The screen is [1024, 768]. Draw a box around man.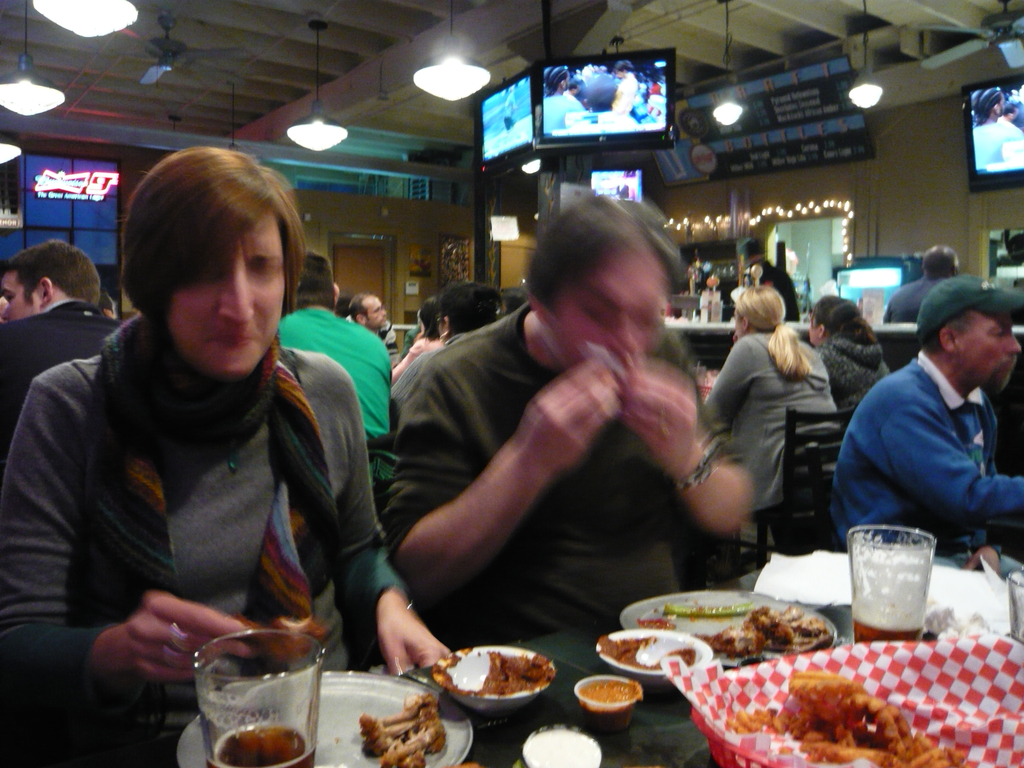
[left=874, top=243, right=960, bottom=325].
